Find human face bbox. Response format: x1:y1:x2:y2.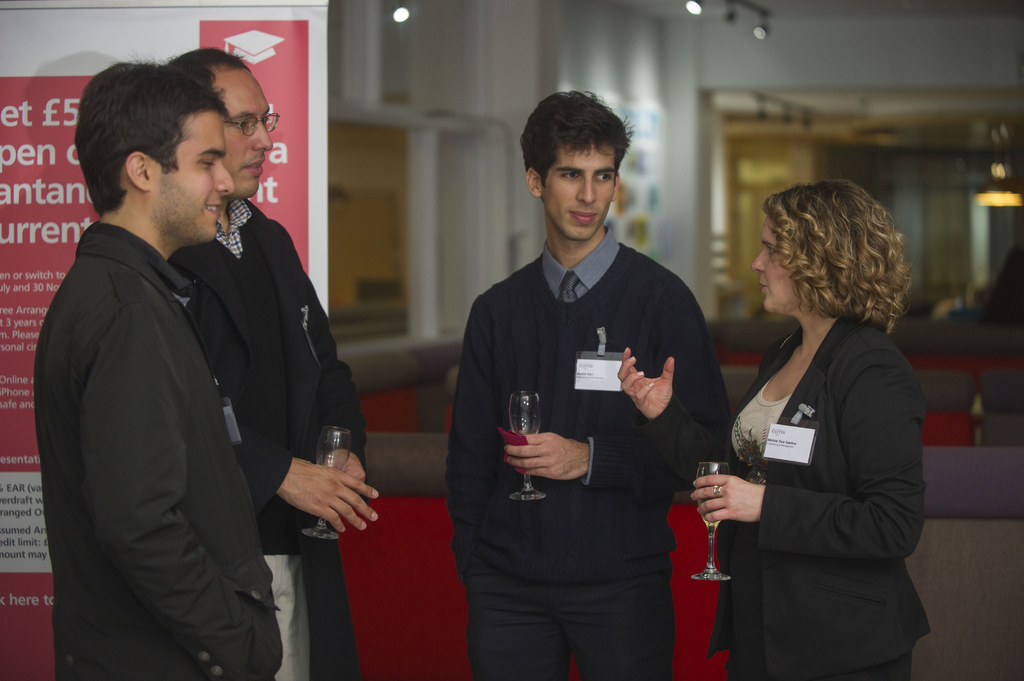
171:104:228:246.
